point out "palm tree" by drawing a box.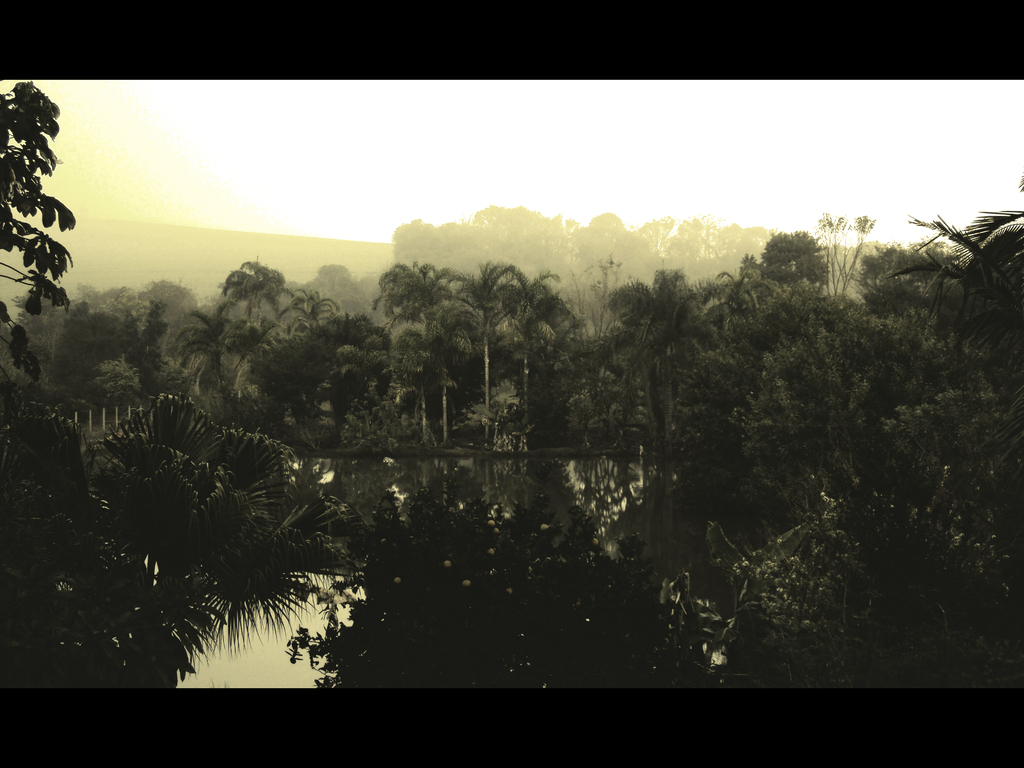
left=223, top=264, right=273, bottom=347.
